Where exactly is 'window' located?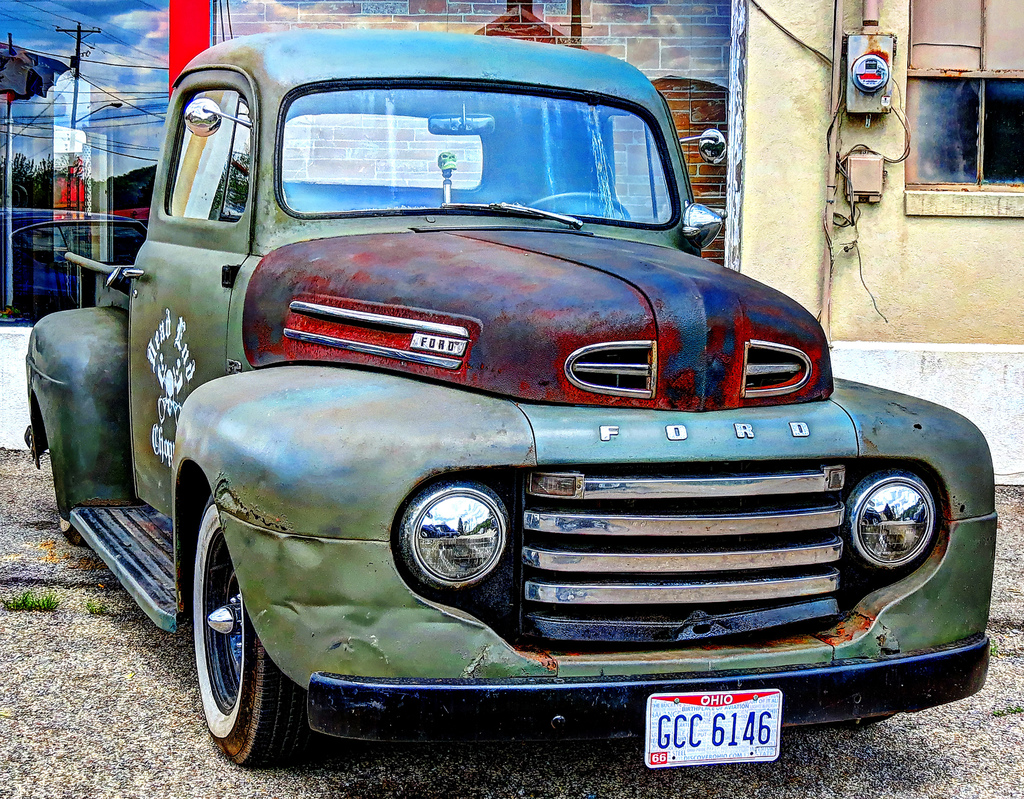
Its bounding box is [x1=902, y1=69, x2=1023, y2=190].
